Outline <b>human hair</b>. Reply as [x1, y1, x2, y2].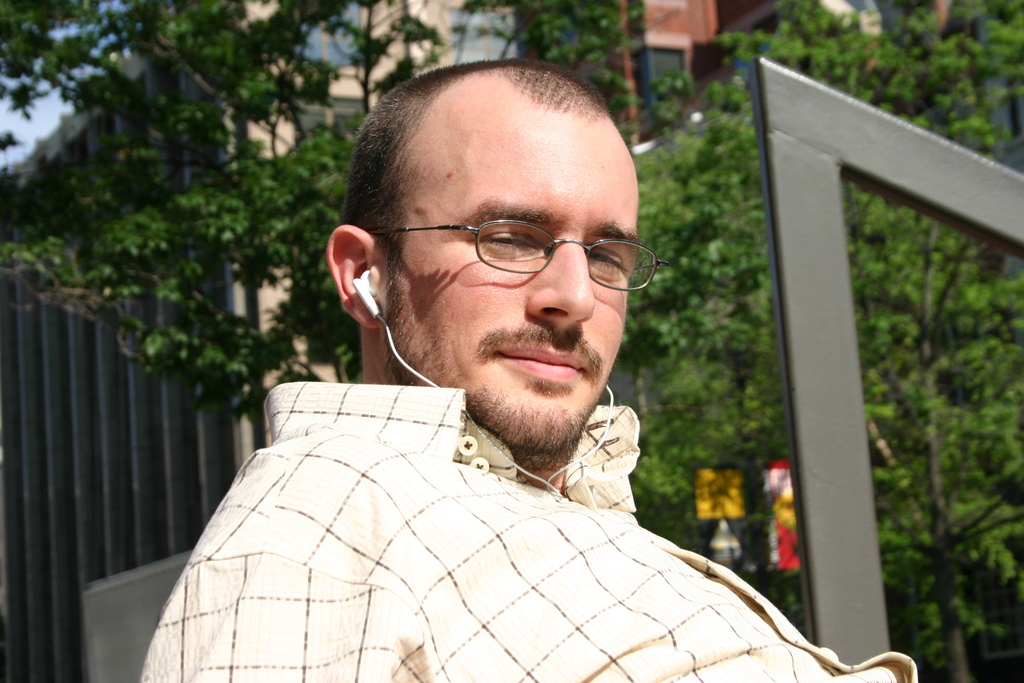
[339, 62, 636, 325].
